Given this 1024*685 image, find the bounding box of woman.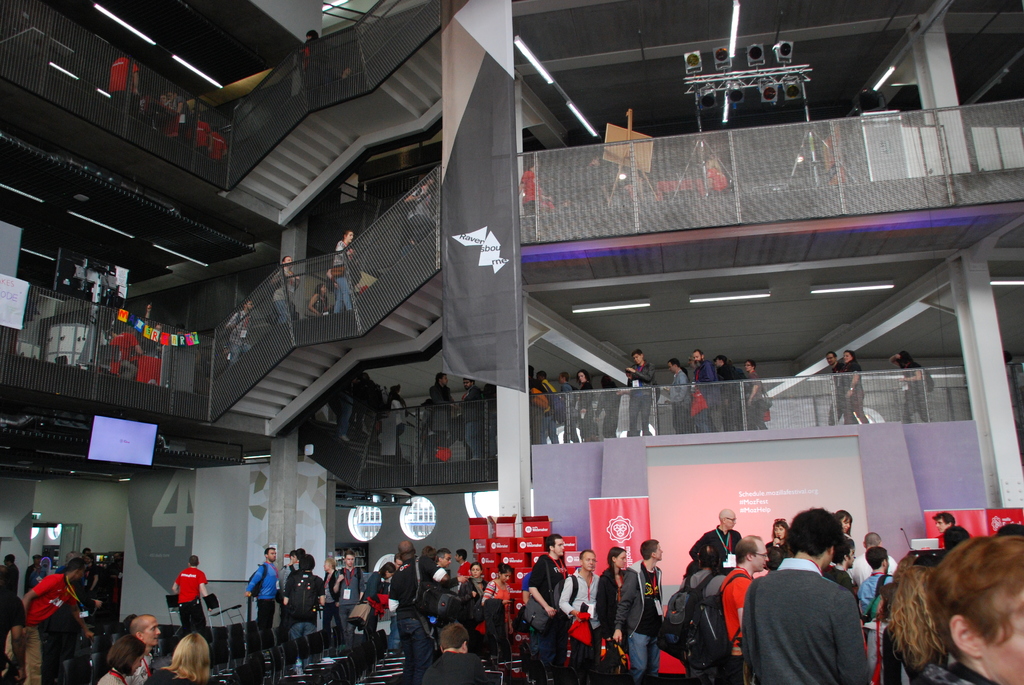
(886, 530, 1023, 684).
